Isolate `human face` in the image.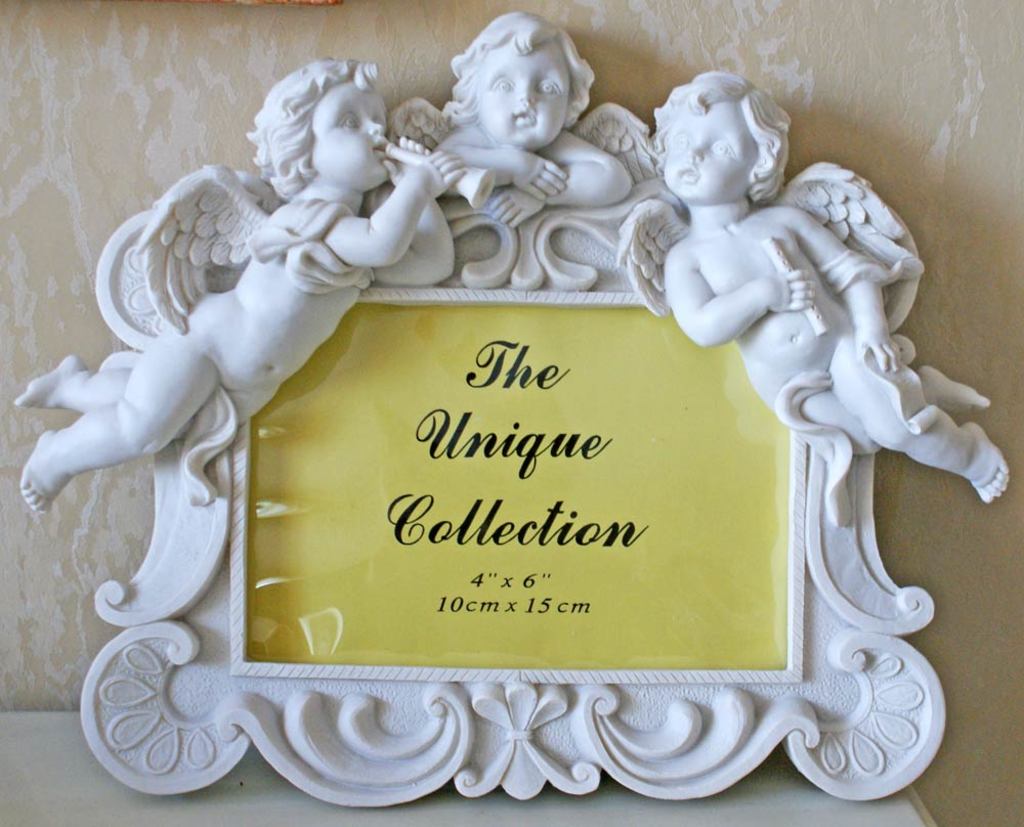
Isolated region: [x1=311, y1=82, x2=382, y2=192].
